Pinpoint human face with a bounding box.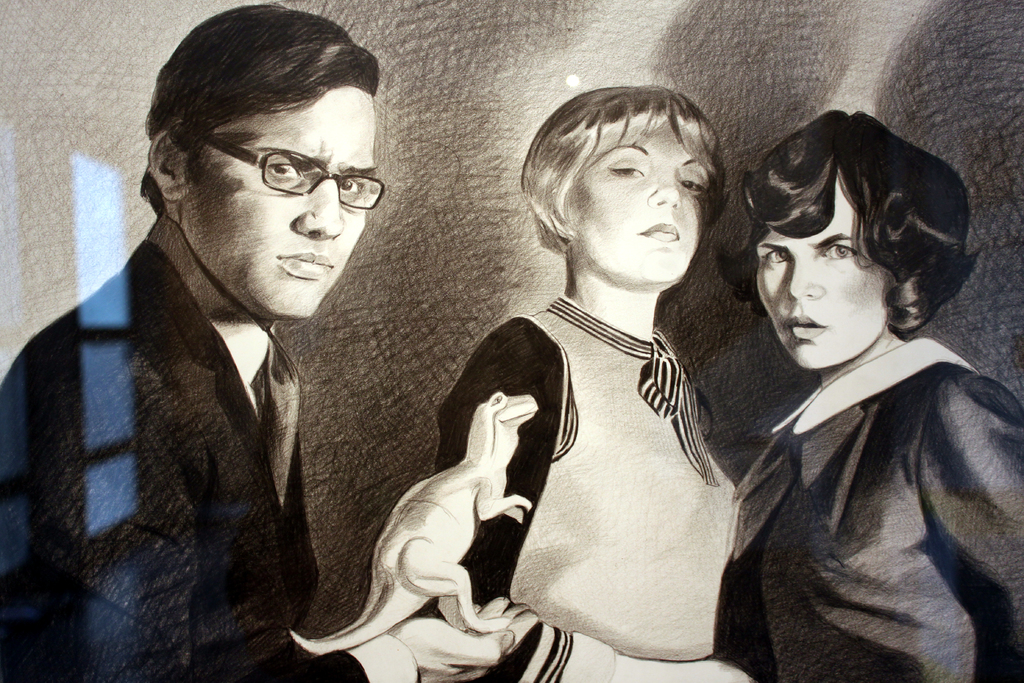
rect(775, 181, 888, 370).
